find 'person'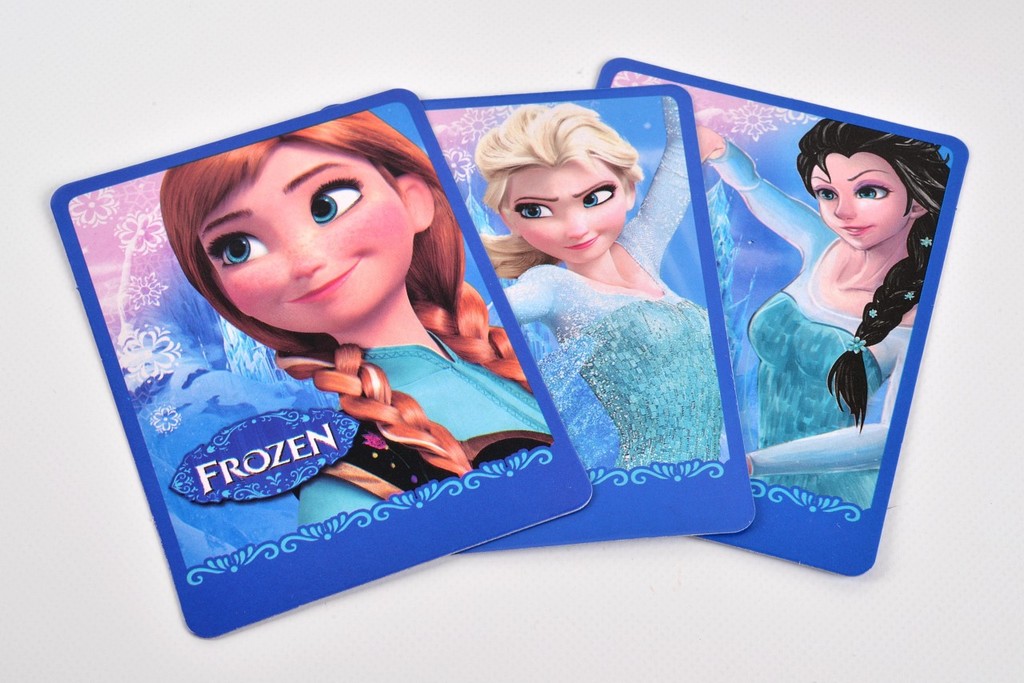
694/118/950/480
